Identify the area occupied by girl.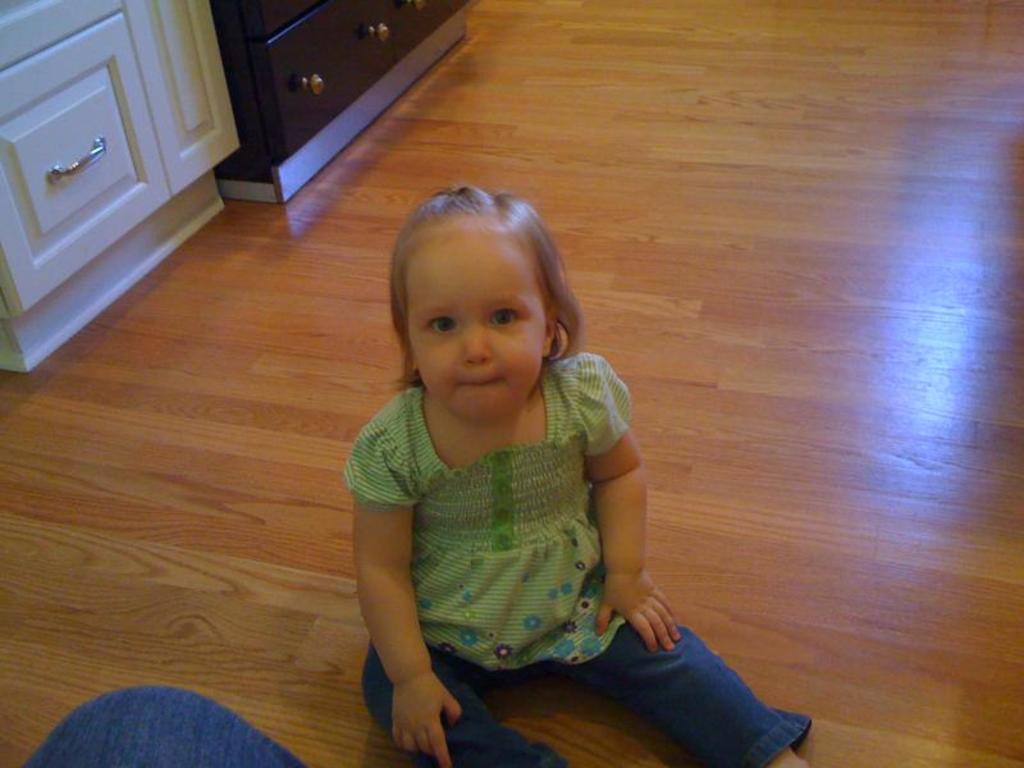
Area: {"left": 339, "top": 188, "right": 814, "bottom": 767}.
